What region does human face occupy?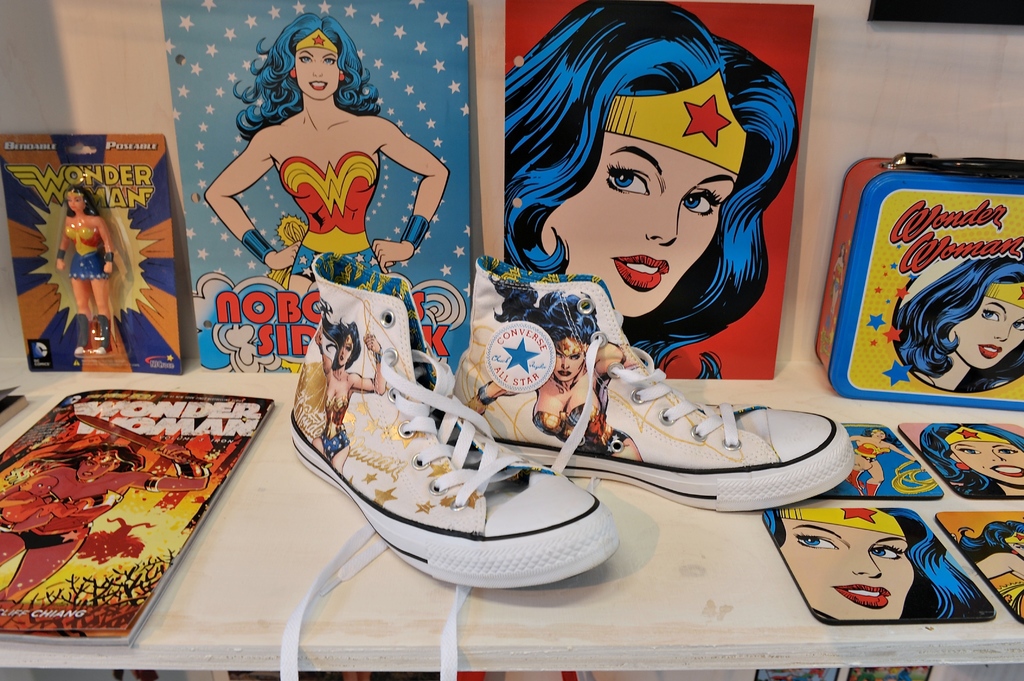
x1=543, y1=148, x2=739, y2=321.
